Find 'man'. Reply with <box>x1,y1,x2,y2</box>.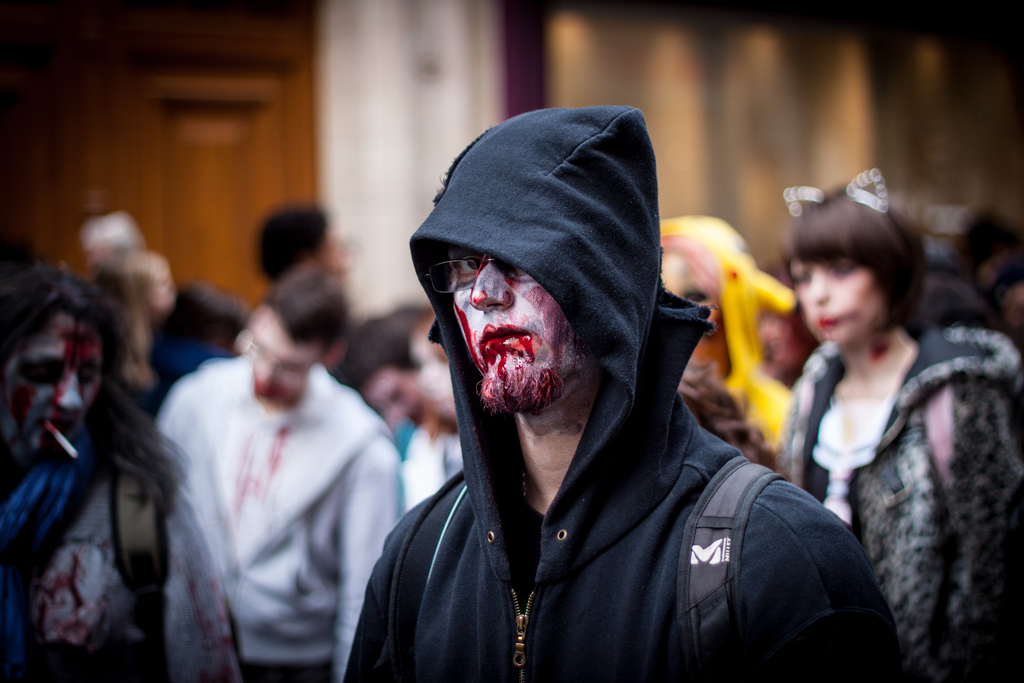
<box>344,320,490,471</box>.
